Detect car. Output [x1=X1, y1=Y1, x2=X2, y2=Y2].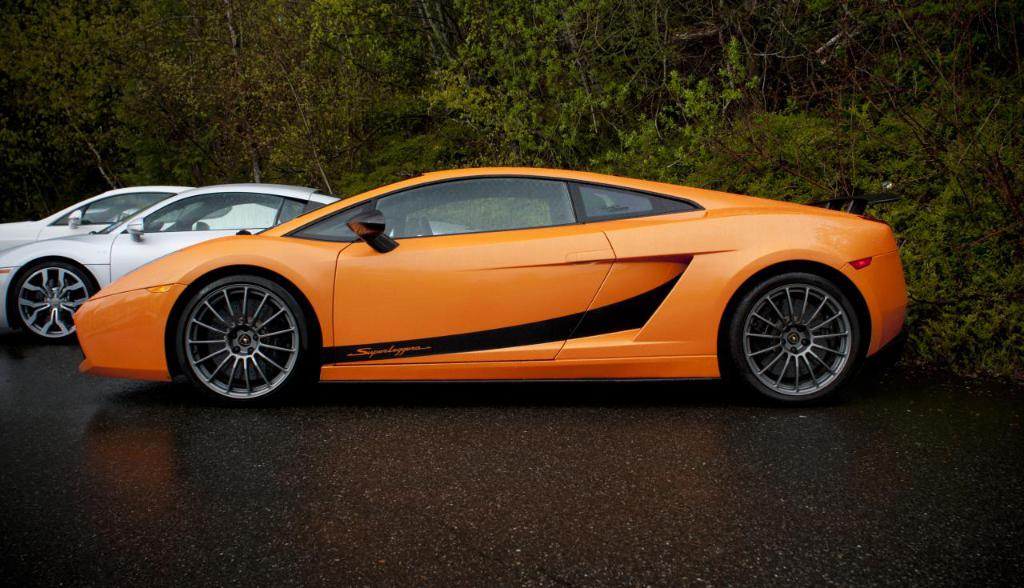
[x1=73, y1=165, x2=904, y2=404].
